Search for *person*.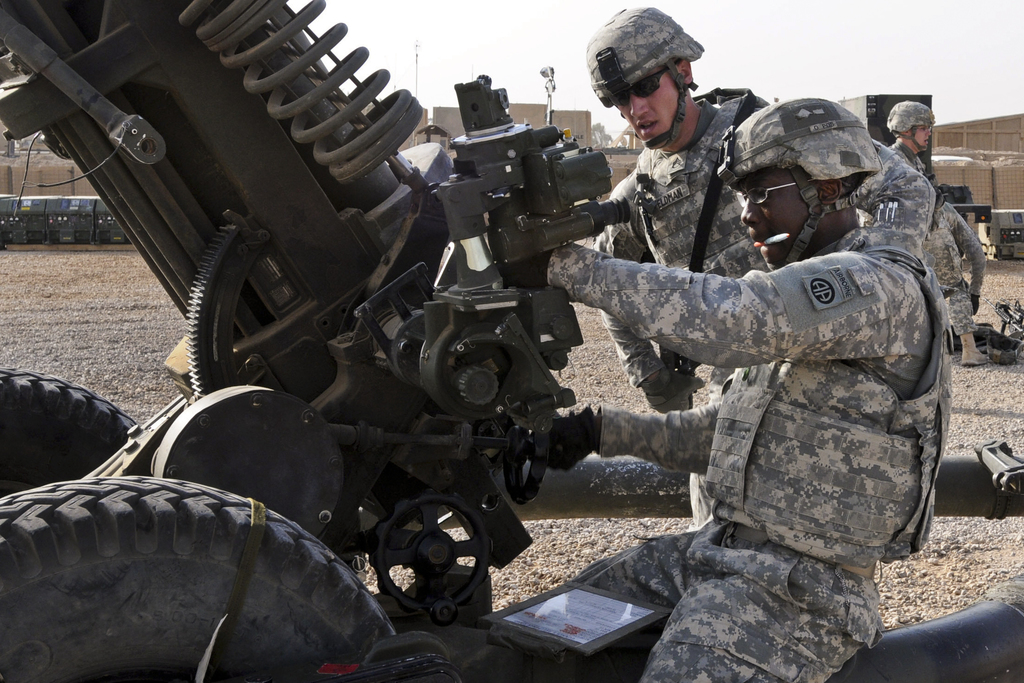
Found at (x1=886, y1=95, x2=1006, y2=381).
